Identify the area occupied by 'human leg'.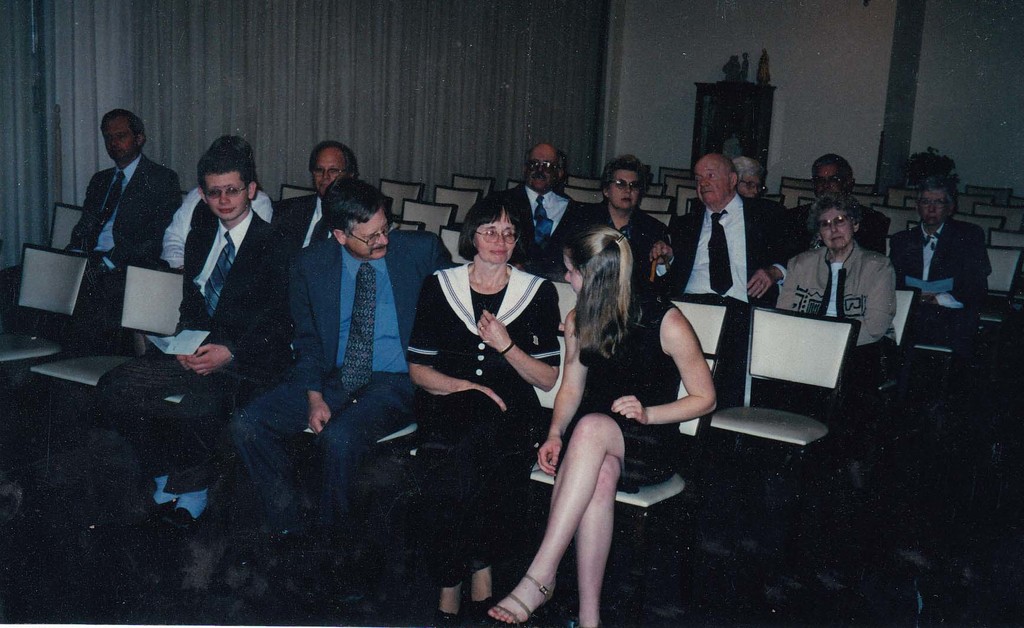
Area: [left=221, top=374, right=308, bottom=533].
